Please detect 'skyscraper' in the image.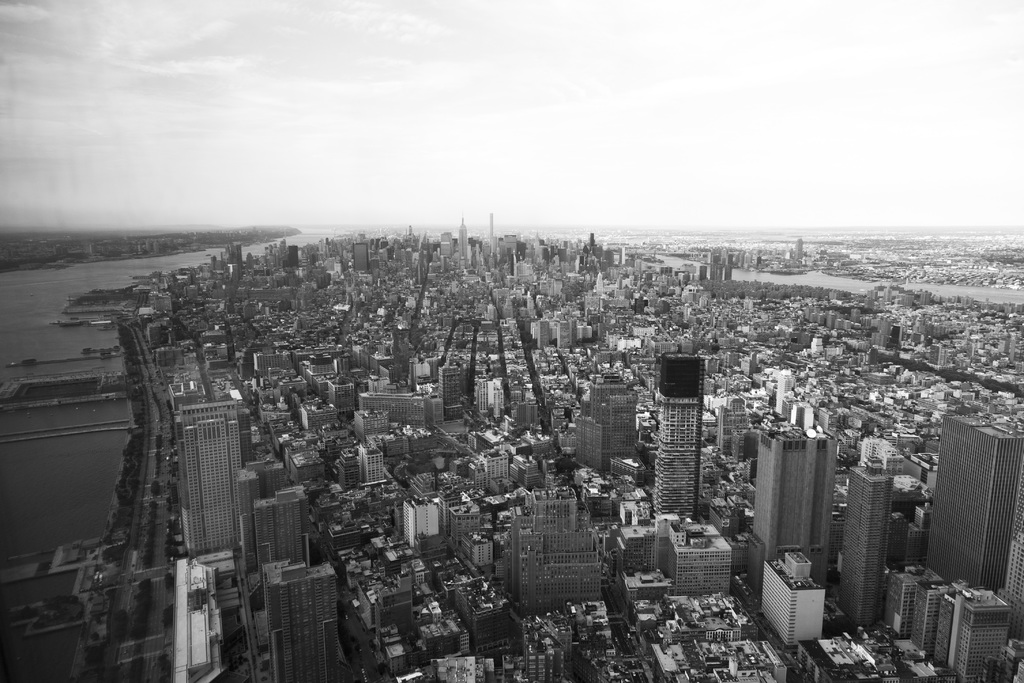
(490,213,495,246).
